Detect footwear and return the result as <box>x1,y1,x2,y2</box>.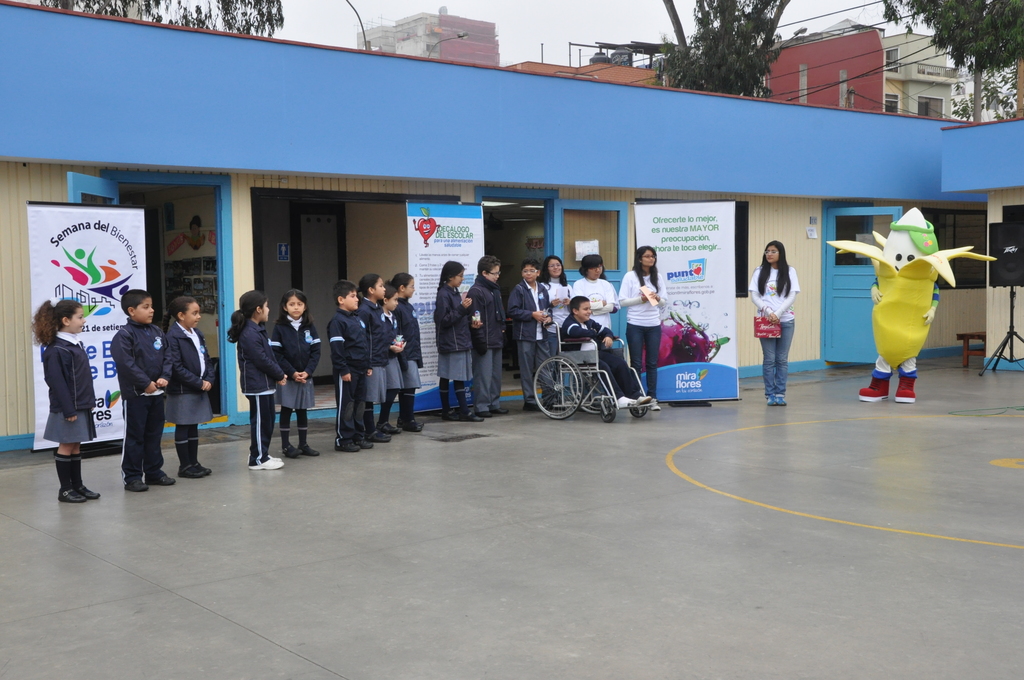
<box>478,410,492,417</box>.
